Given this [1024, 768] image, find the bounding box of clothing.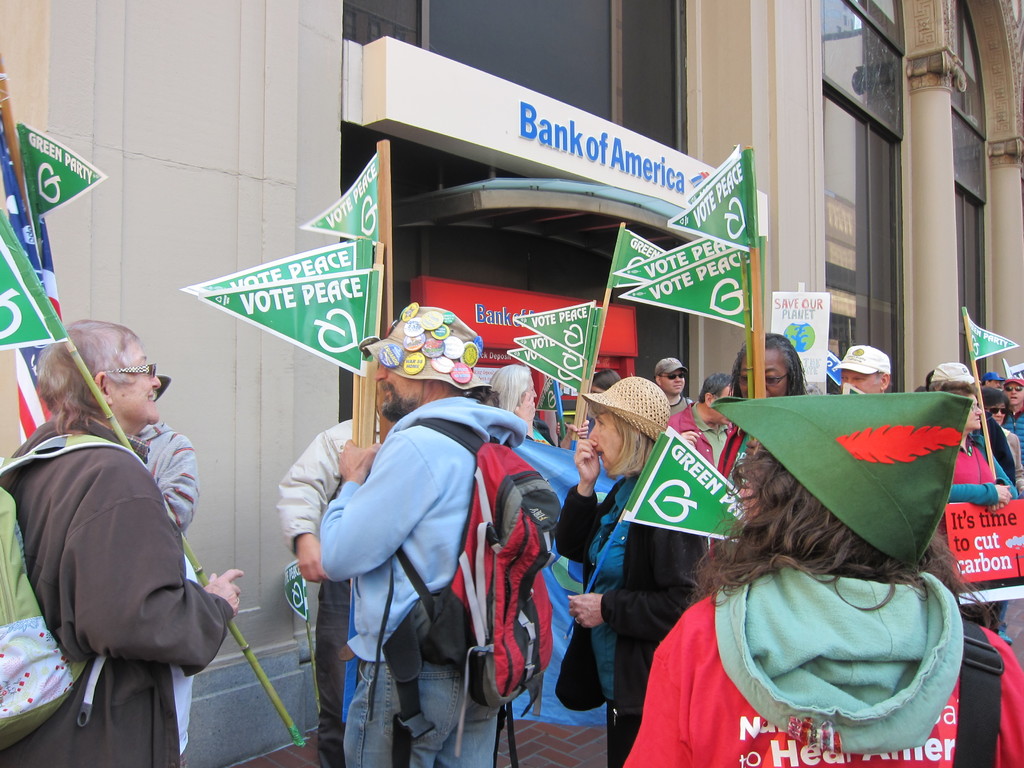
BBox(544, 473, 710, 762).
